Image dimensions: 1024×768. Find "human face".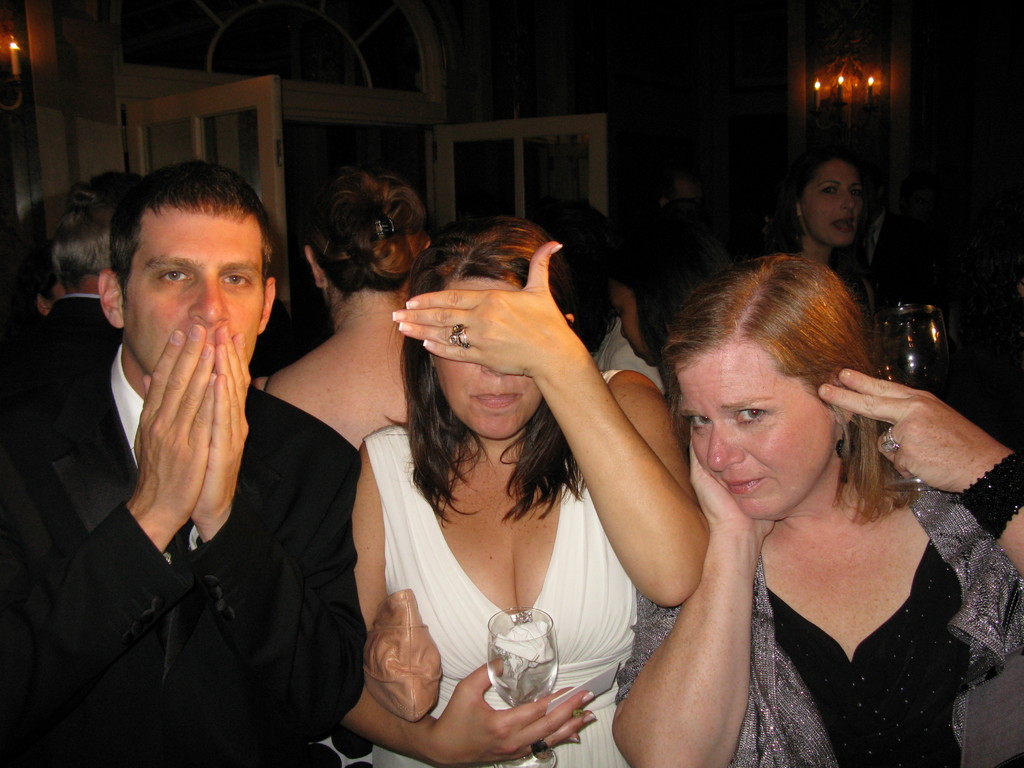
(909, 187, 945, 216).
